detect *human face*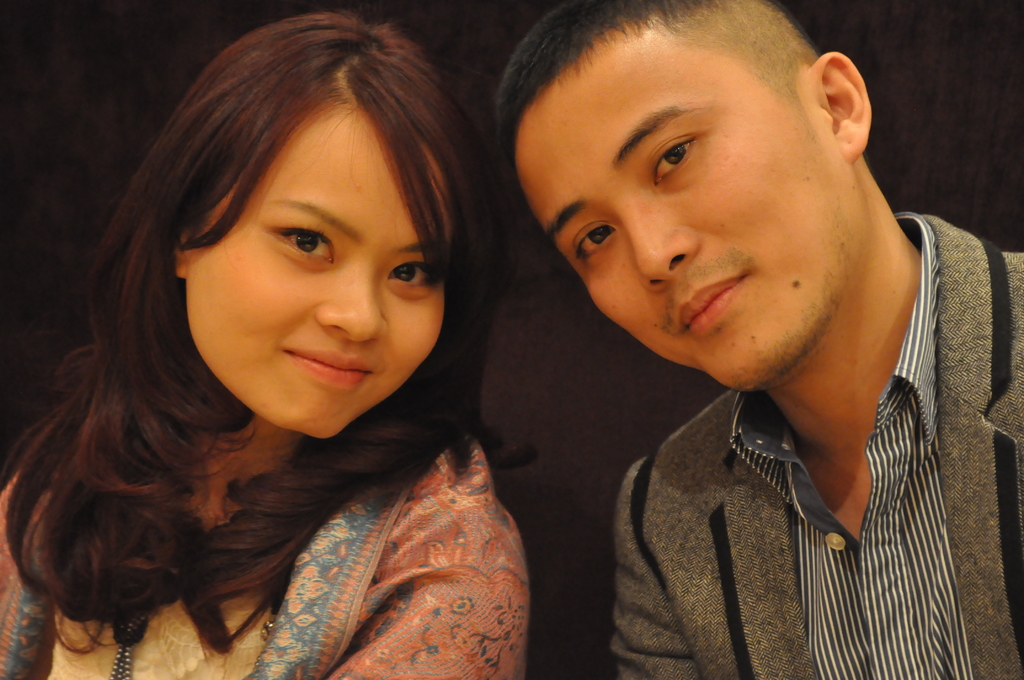
{"x1": 188, "y1": 98, "x2": 446, "y2": 443}
